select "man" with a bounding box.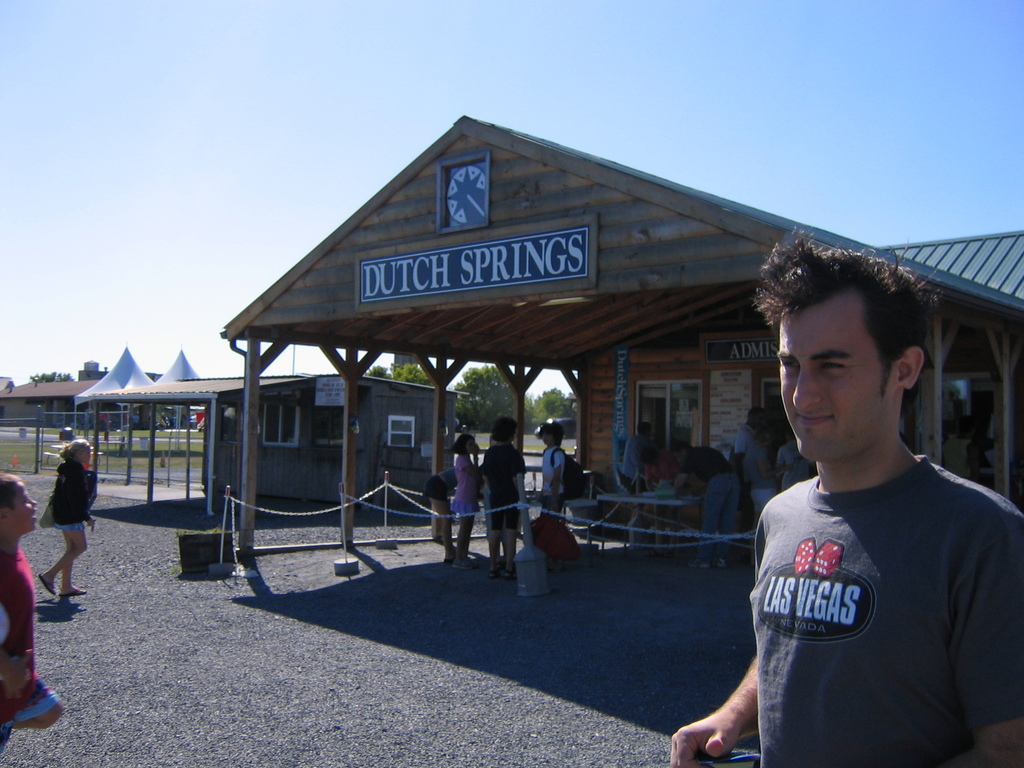
BBox(732, 404, 767, 563).
